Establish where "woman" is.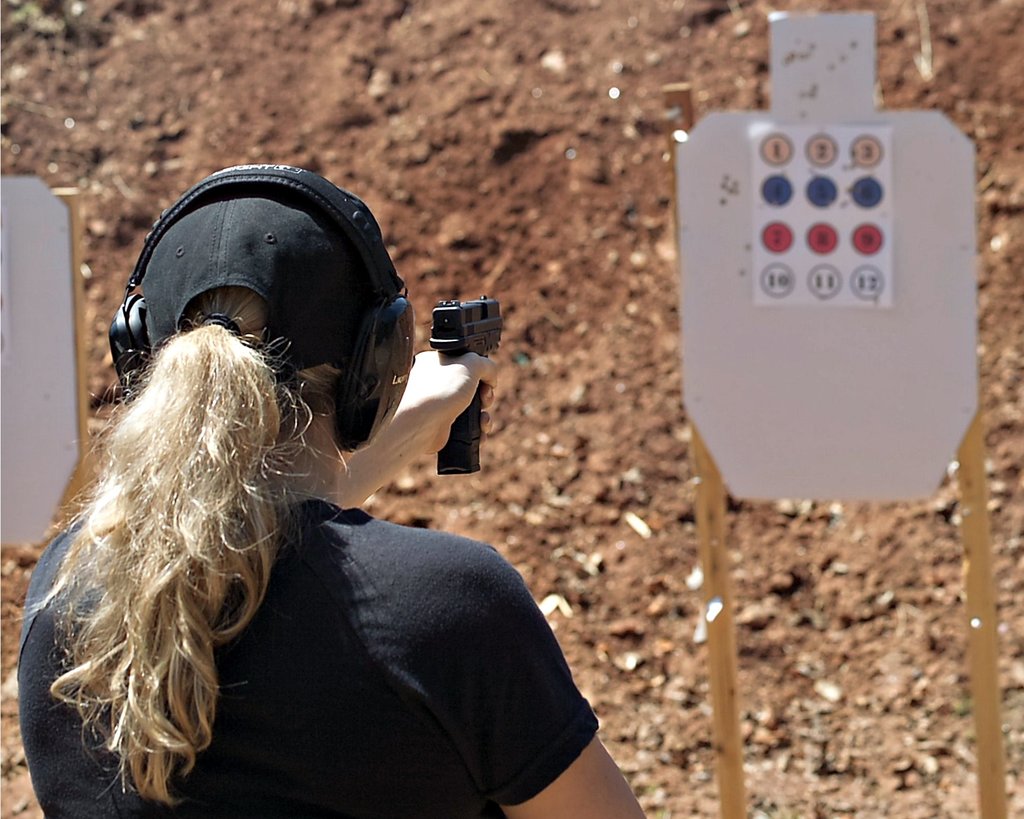
Established at box(8, 145, 599, 816).
